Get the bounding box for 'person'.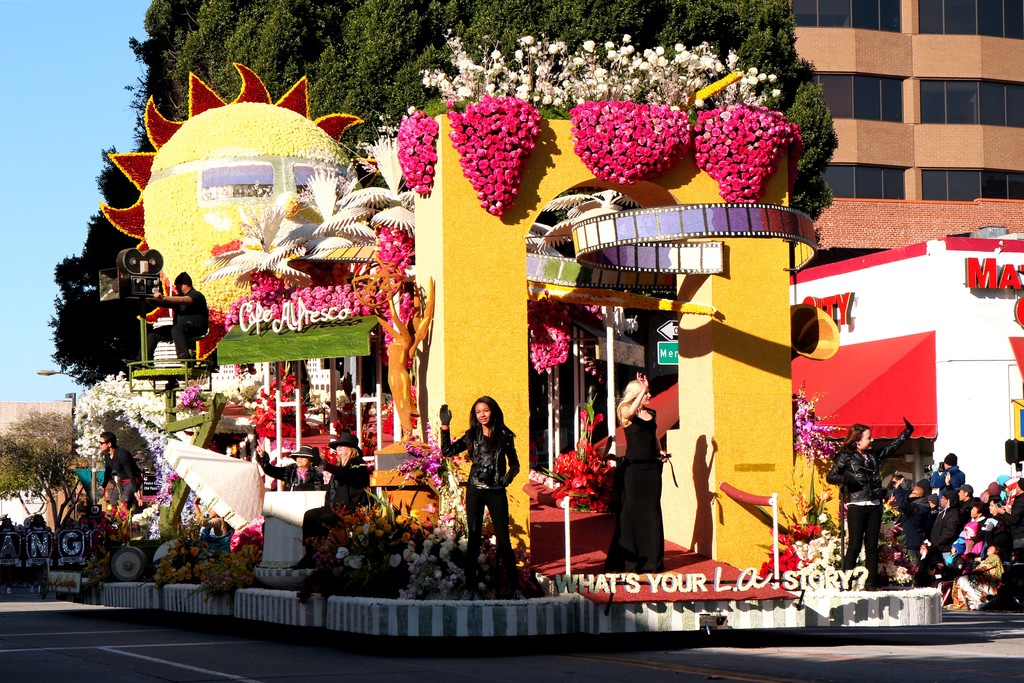
l=954, t=486, r=975, b=506.
